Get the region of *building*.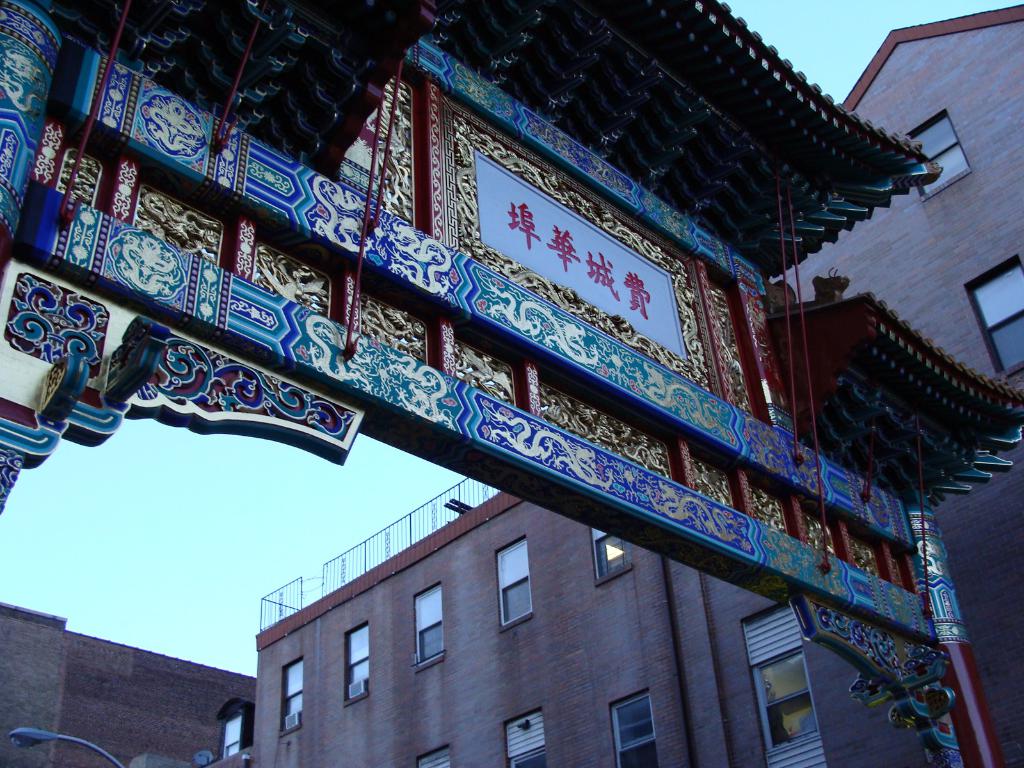
<region>0, 4, 1023, 767</region>.
